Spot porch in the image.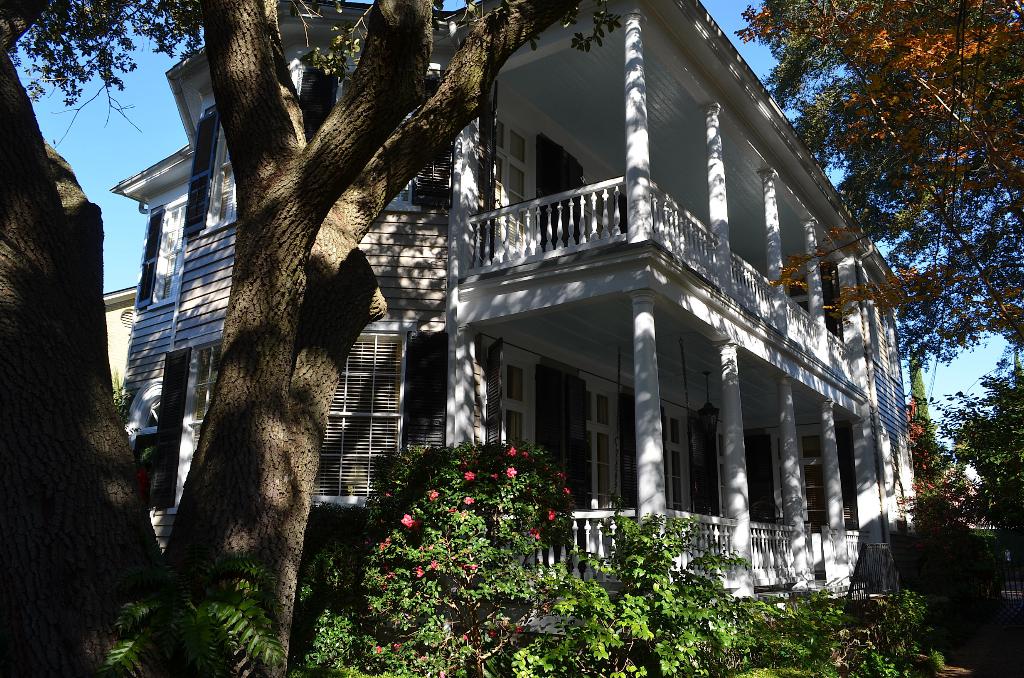
porch found at 458:191:855:378.
